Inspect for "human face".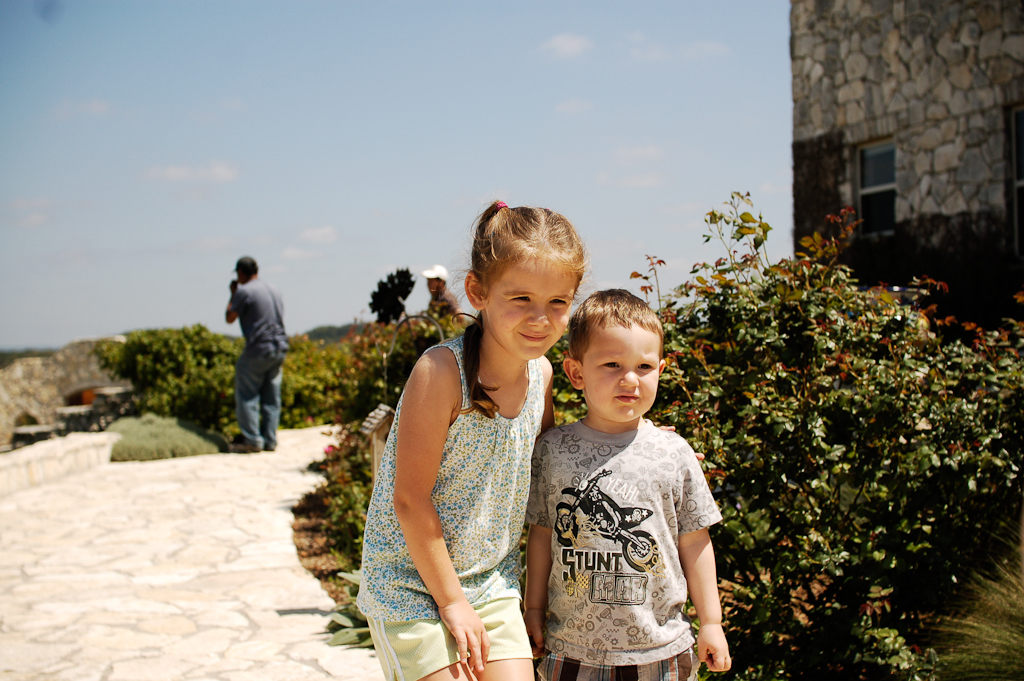
Inspection: (x1=578, y1=321, x2=660, y2=424).
